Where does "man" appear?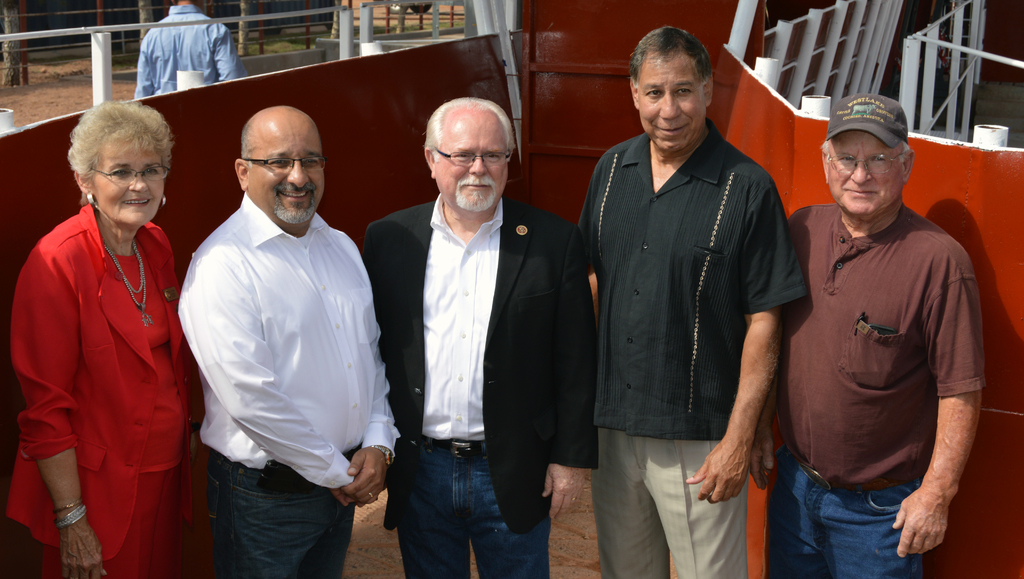
Appears at <bbox>760, 72, 992, 574</bbox>.
